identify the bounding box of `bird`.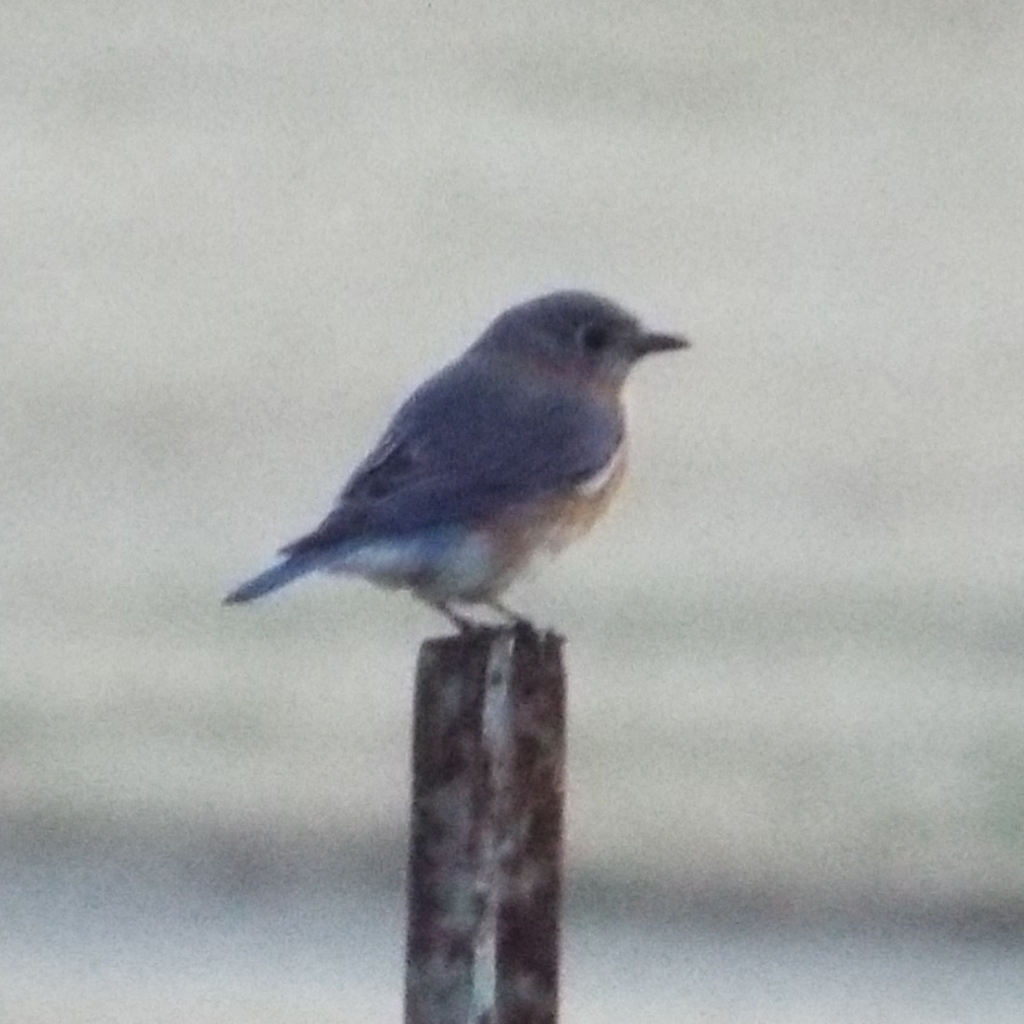
193,296,720,639.
